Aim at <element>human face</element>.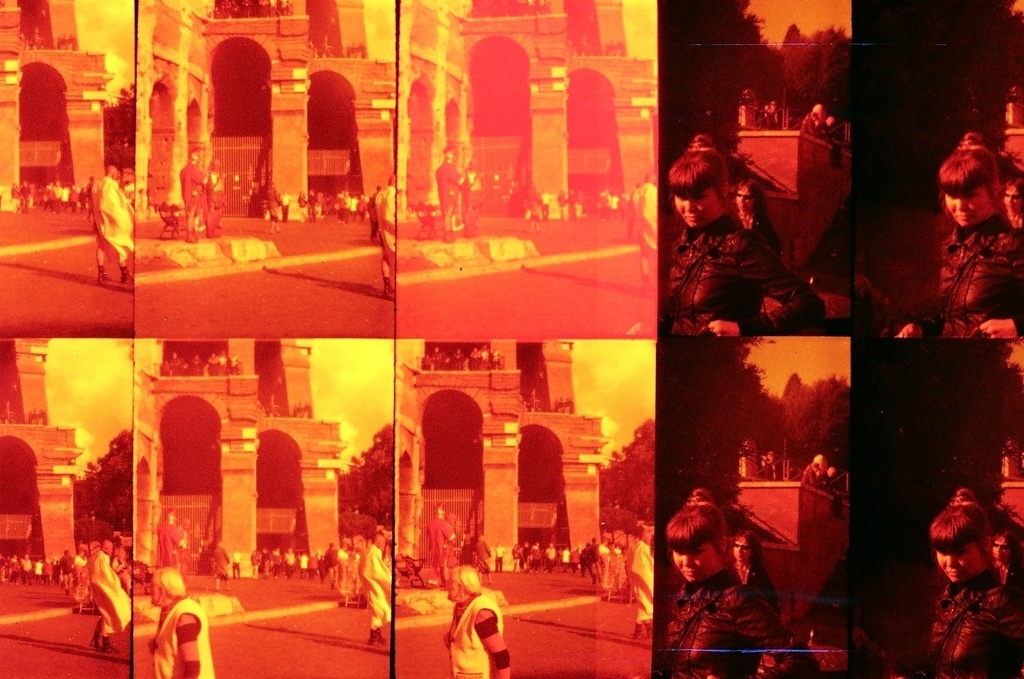
Aimed at <region>150, 578, 162, 603</region>.
